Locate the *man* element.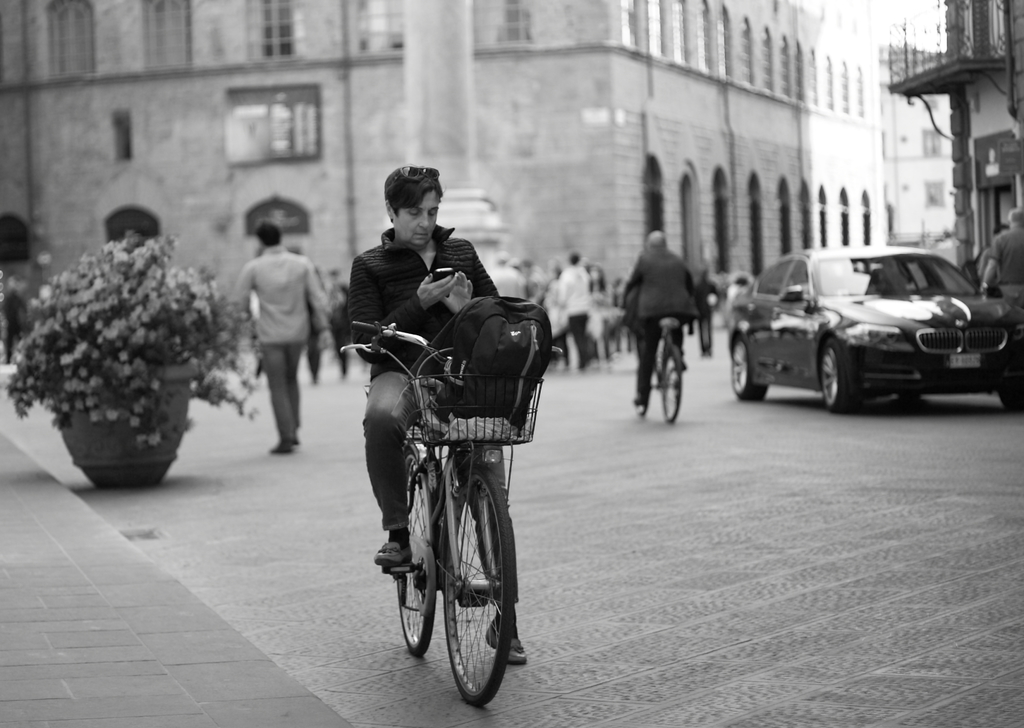
Element bbox: <box>977,201,1023,305</box>.
